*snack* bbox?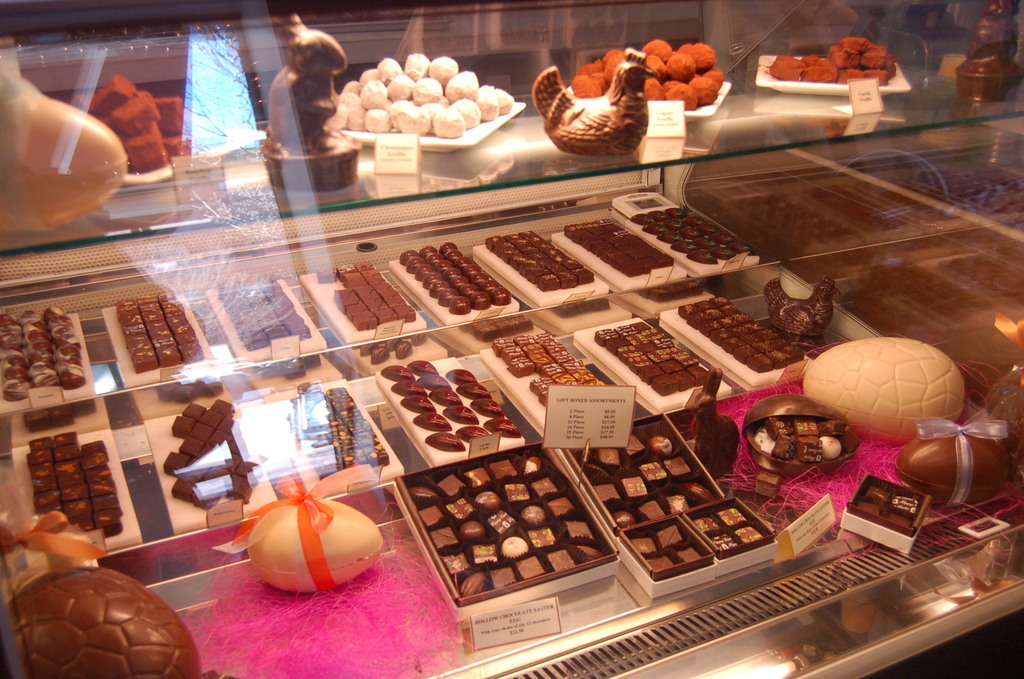
518,505,547,528
